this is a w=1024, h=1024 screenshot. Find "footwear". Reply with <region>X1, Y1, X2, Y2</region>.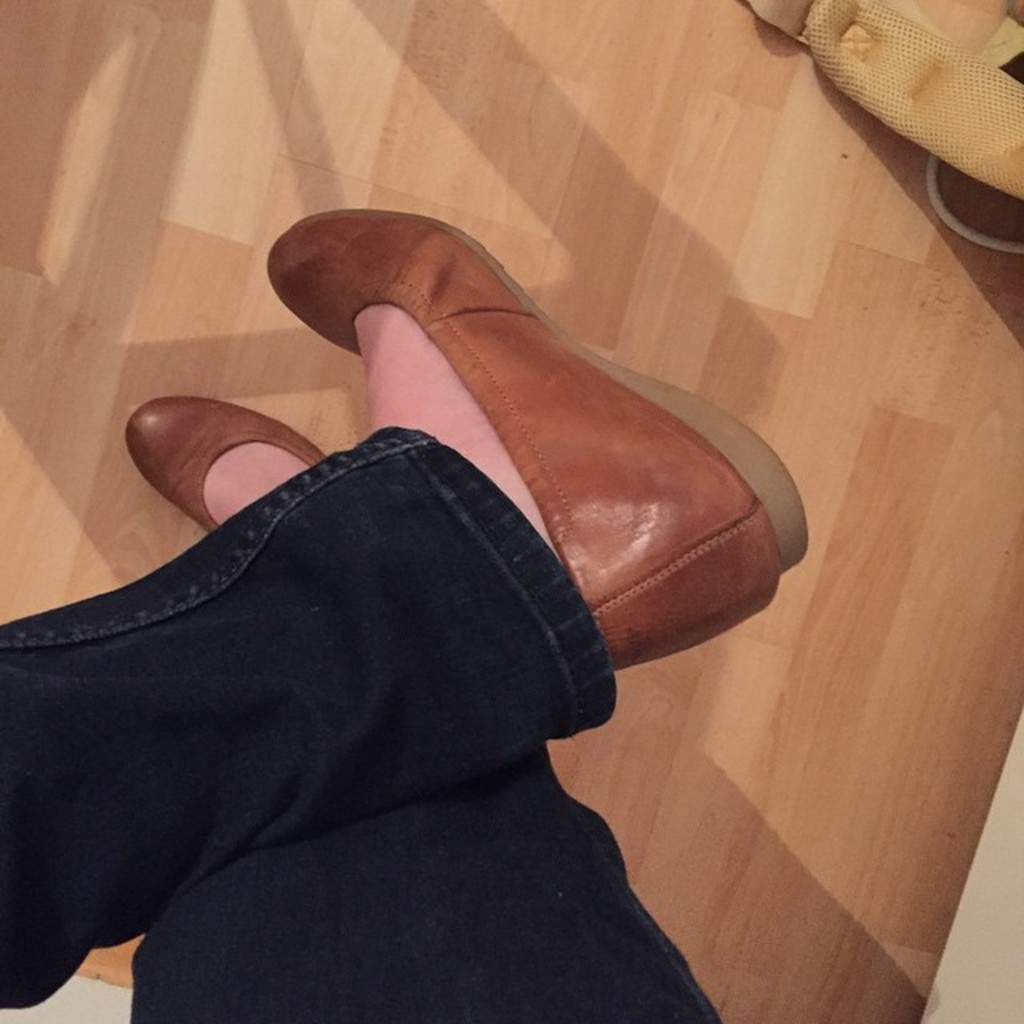
<region>123, 395, 328, 531</region>.
